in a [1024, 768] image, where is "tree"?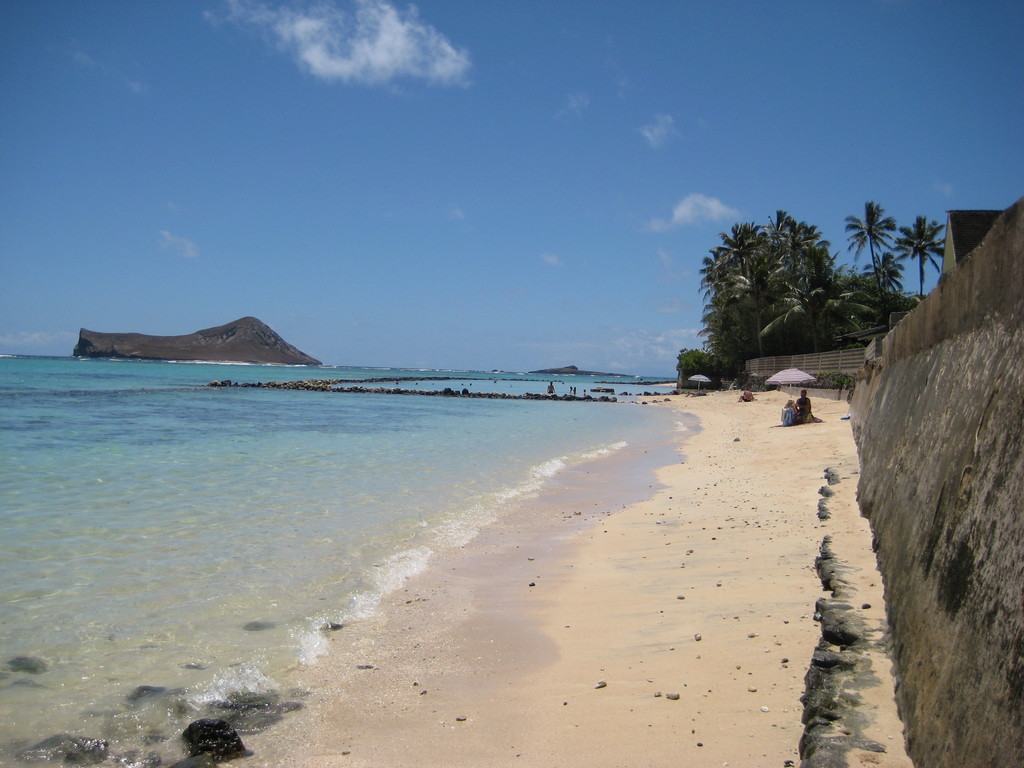
box=[692, 214, 781, 370].
